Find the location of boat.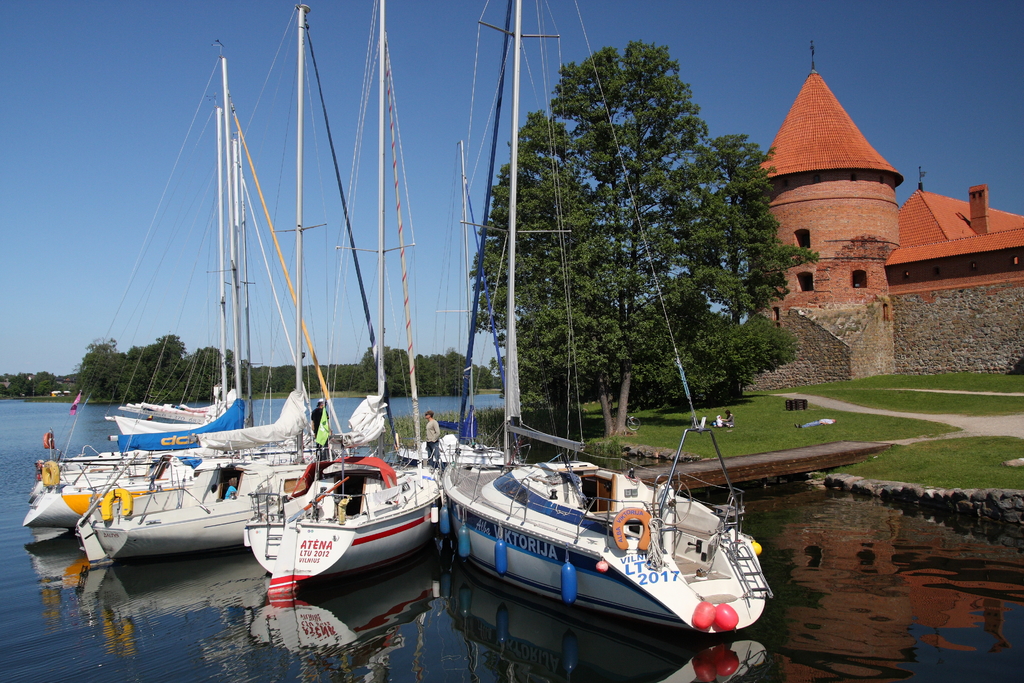
Location: locate(78, 0, 376, 570).
